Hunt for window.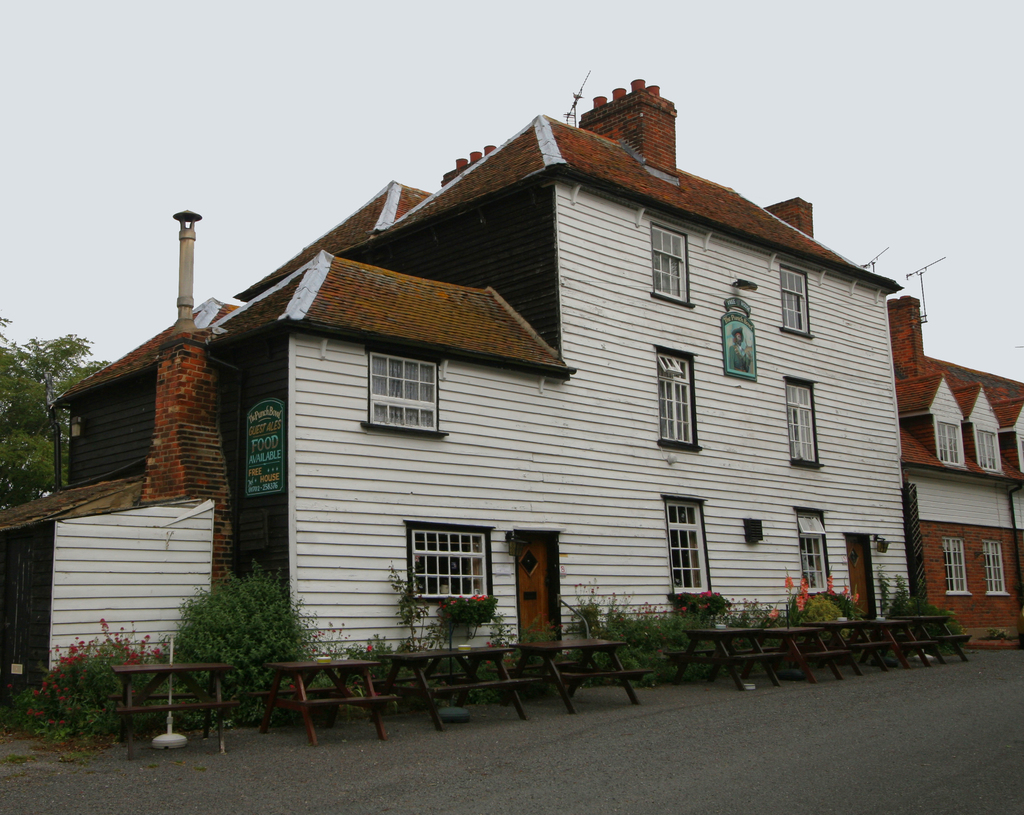
Hunted down at (left=789, top=379, right=821, bottom=466).
